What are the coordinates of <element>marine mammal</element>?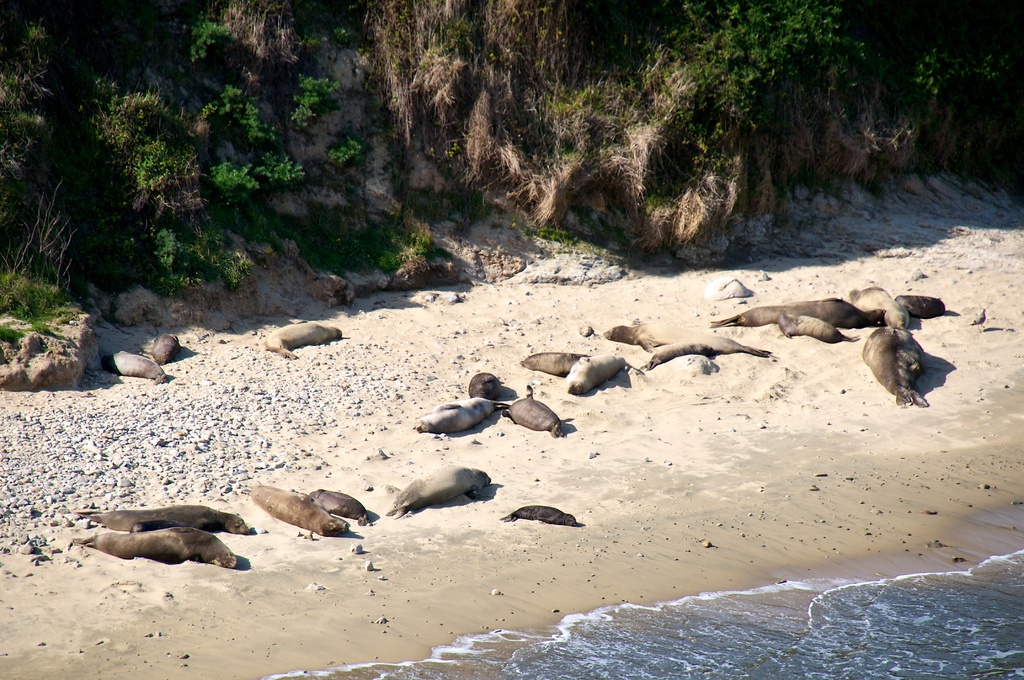
x1=75, y1=503, x2=253, y2=538.
